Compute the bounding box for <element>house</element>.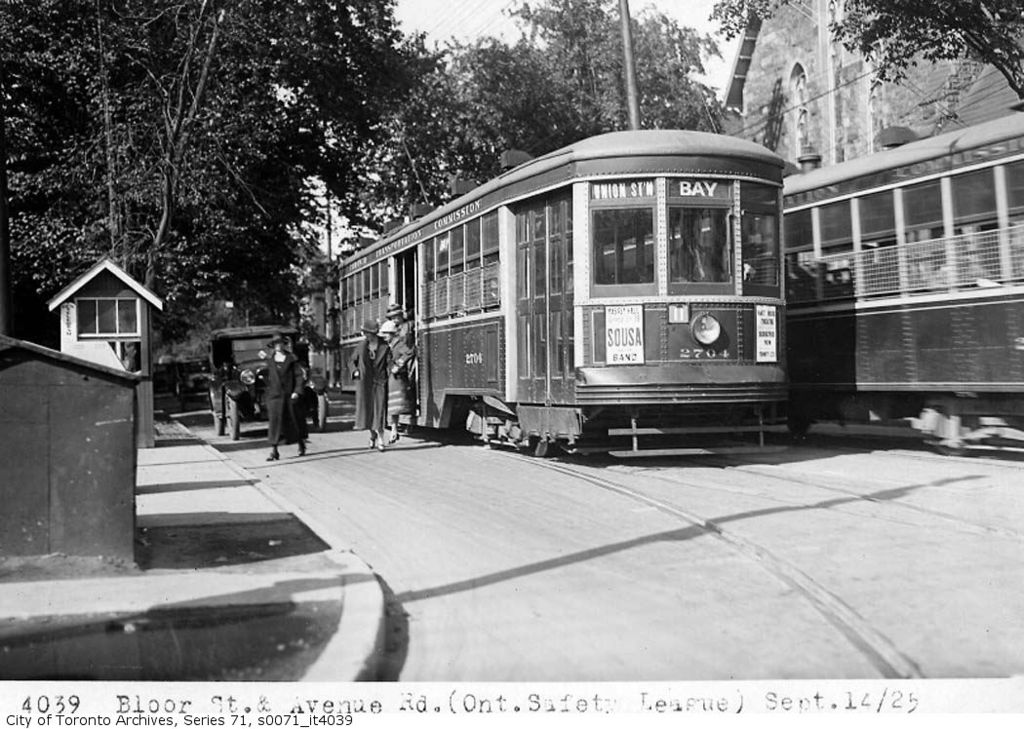
rect(731, 0, 1023, 176).
